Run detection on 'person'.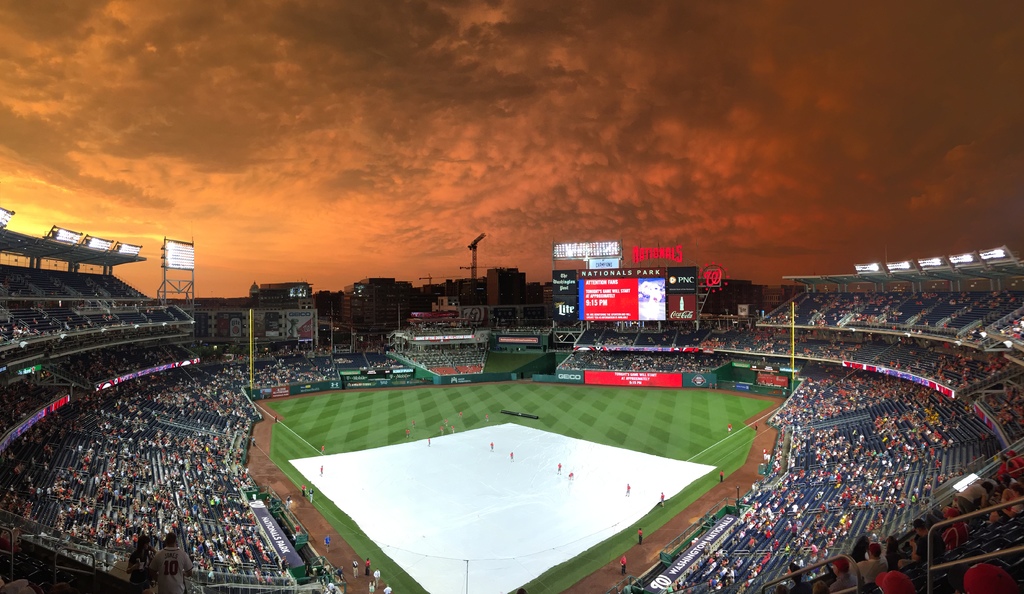
Result: [left=511, top=452, right=516, bottom=462].
